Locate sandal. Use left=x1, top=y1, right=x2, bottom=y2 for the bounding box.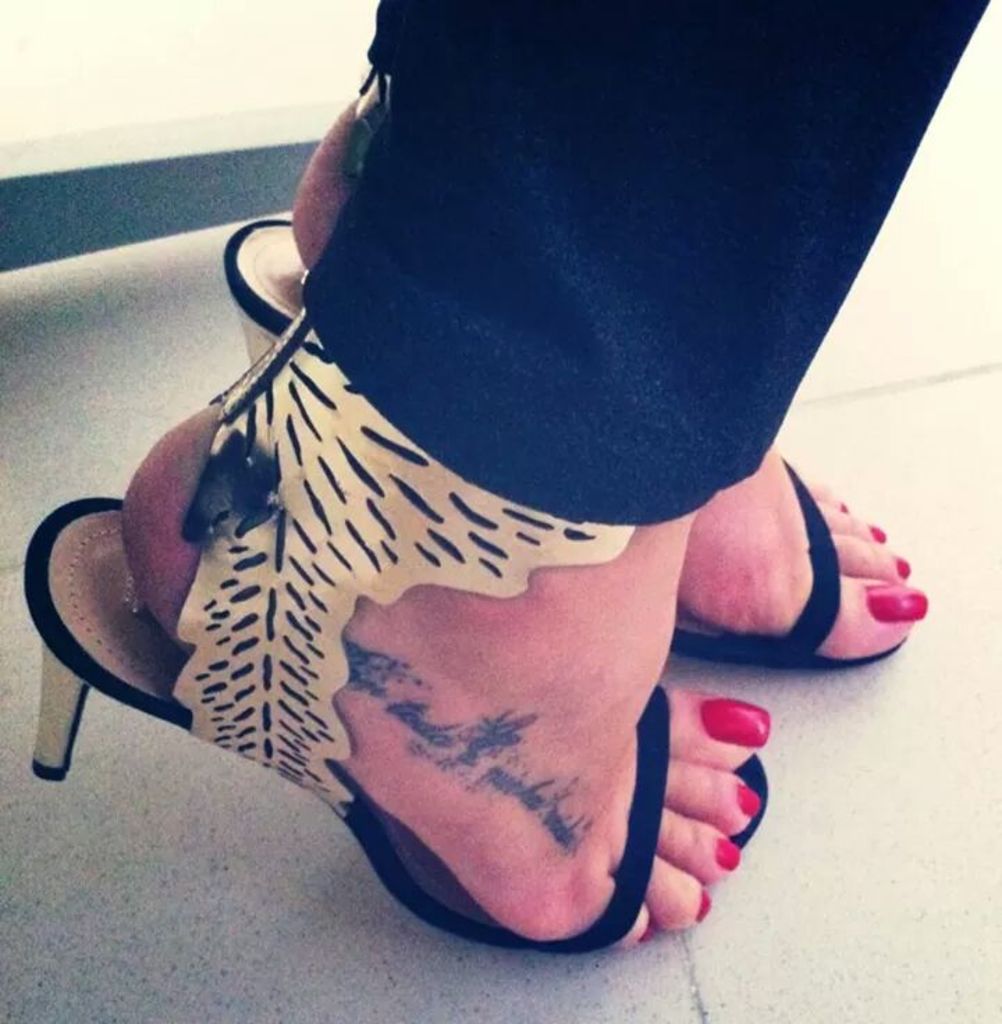
left=223, top=49, right=902, bottom=682.
